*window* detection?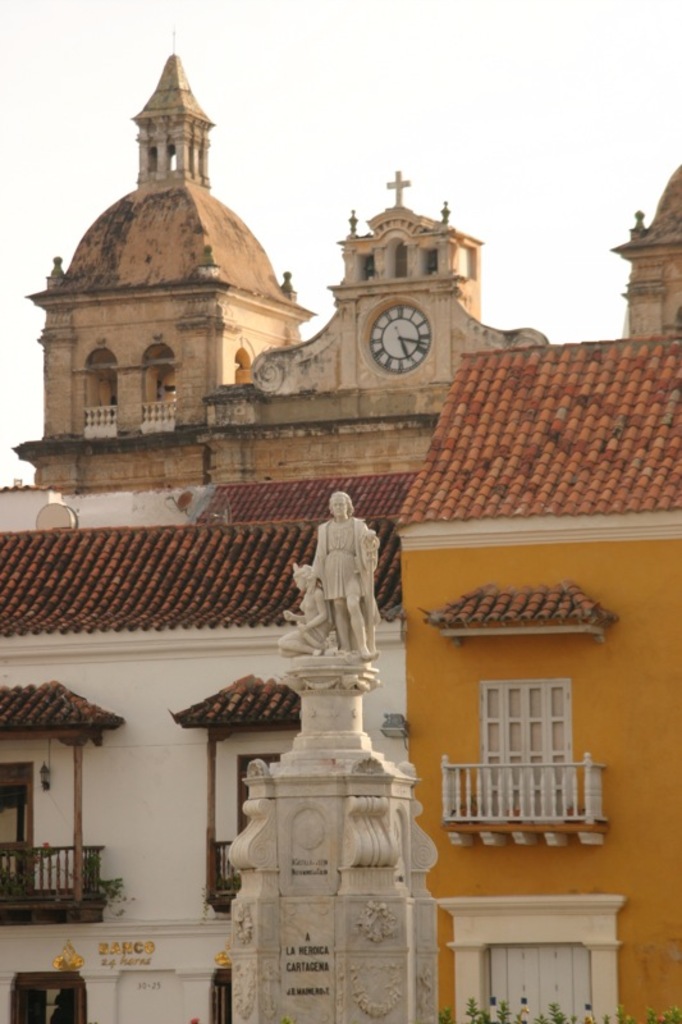
rect(475, 950, 592, 1023)
